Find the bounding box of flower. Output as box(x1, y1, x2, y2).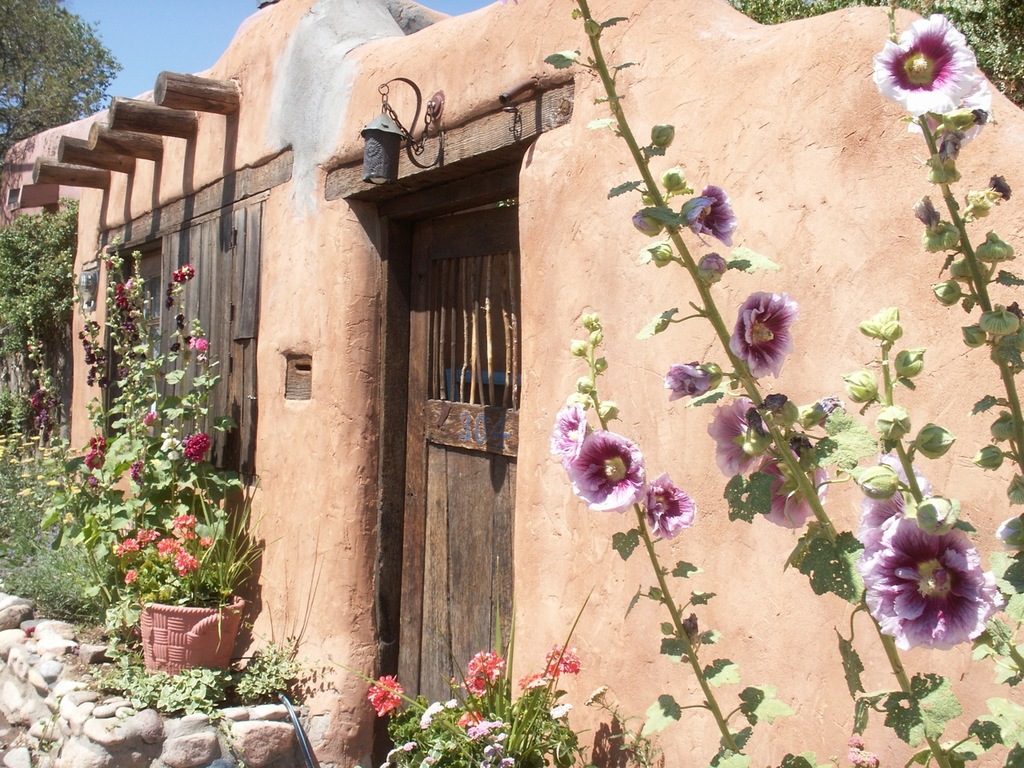
box(847, 736, 882, 767).
